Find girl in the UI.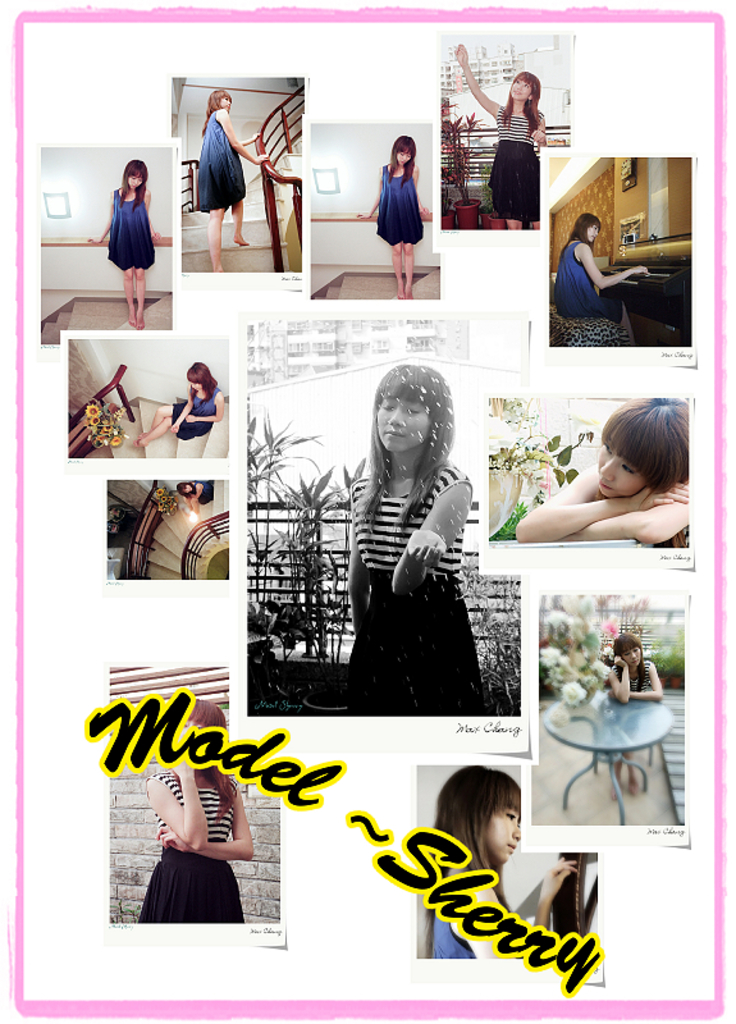
UI element at rect(339, 353, 506, 721).
